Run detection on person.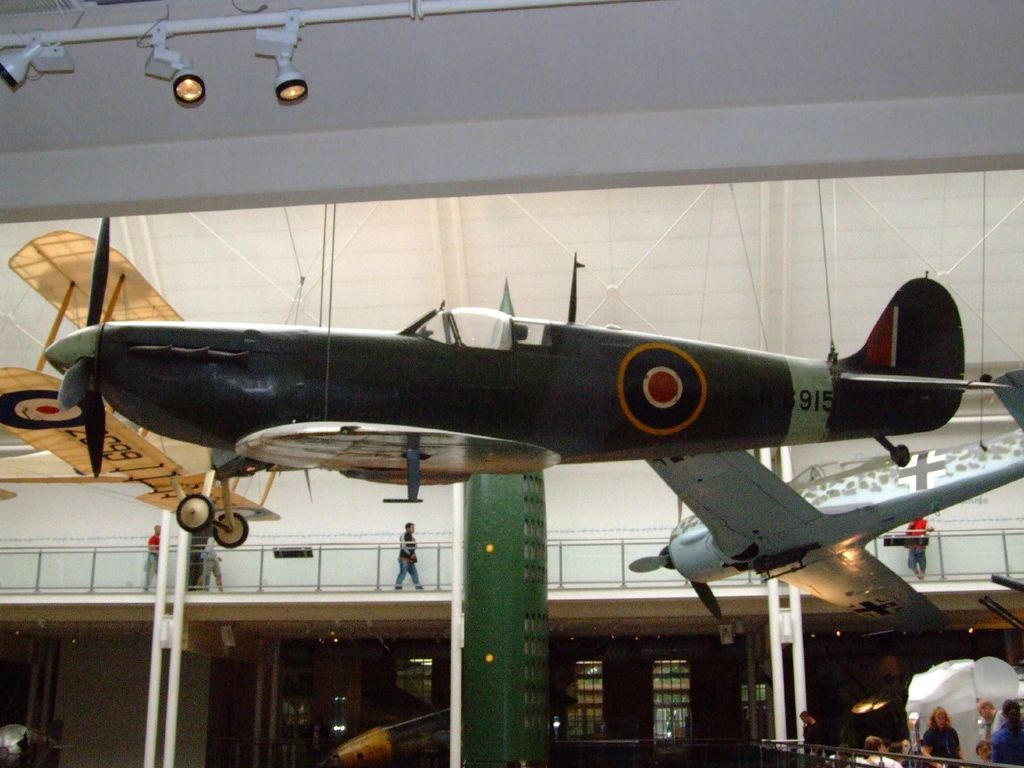
Result: bbox(143, 519, 162, 597).
